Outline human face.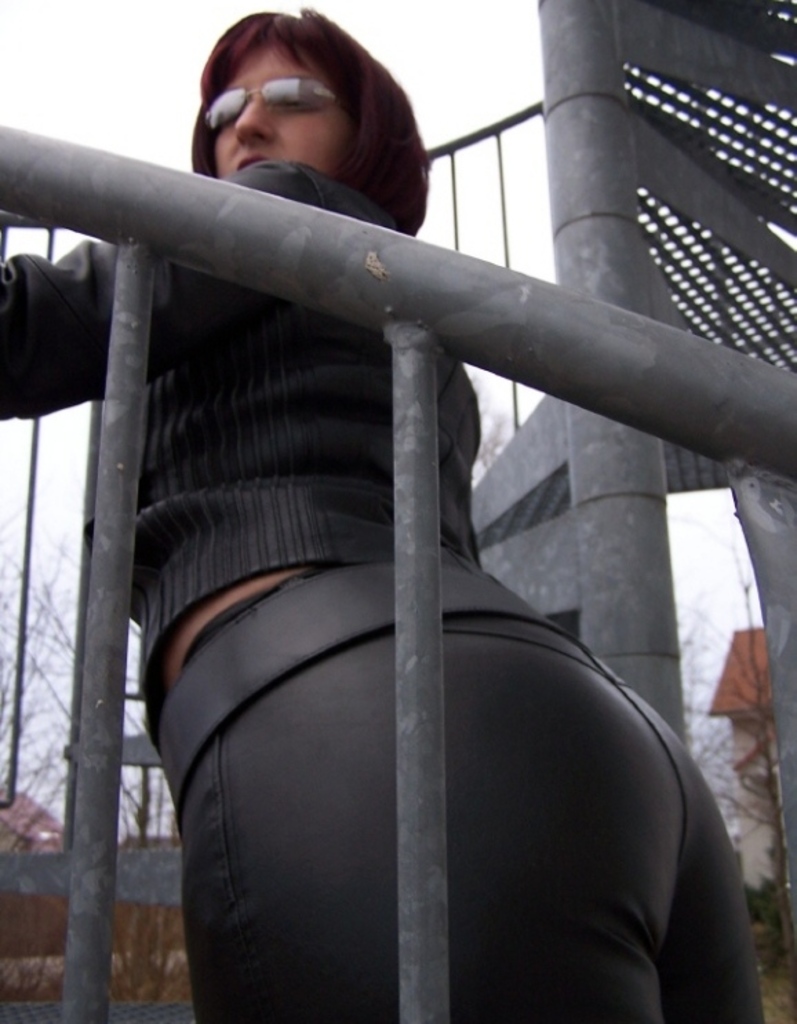
Outline: [201, 44, 347, 174].
